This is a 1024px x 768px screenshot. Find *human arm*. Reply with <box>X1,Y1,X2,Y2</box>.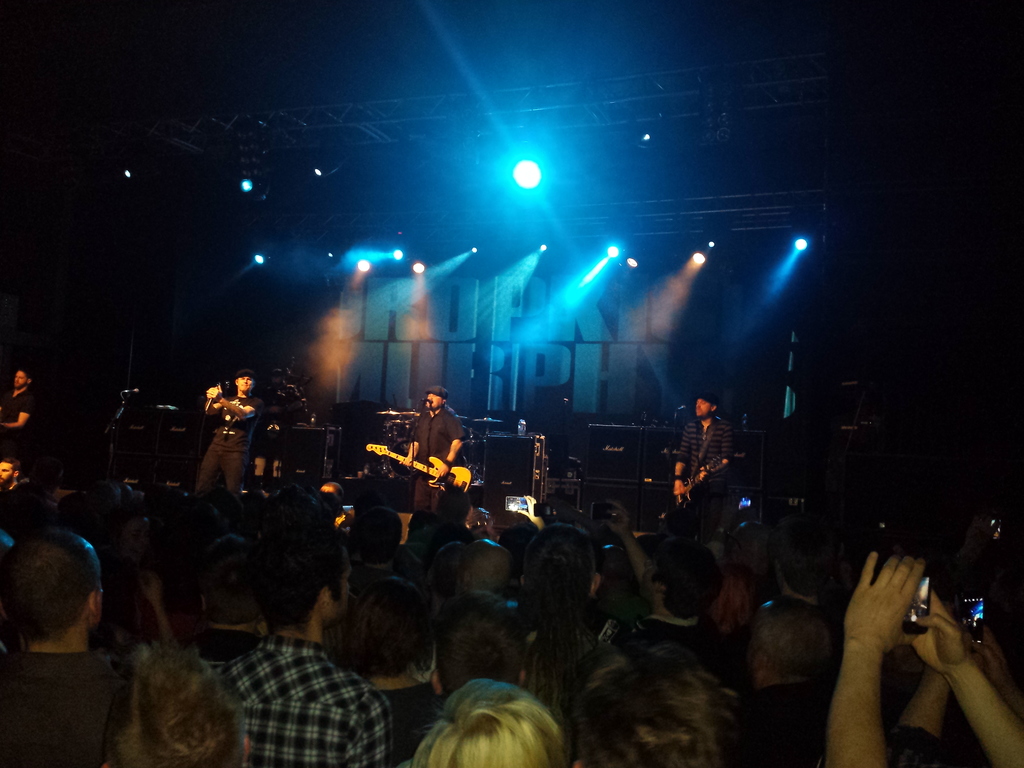
<box>405,415,424,470</box>.
